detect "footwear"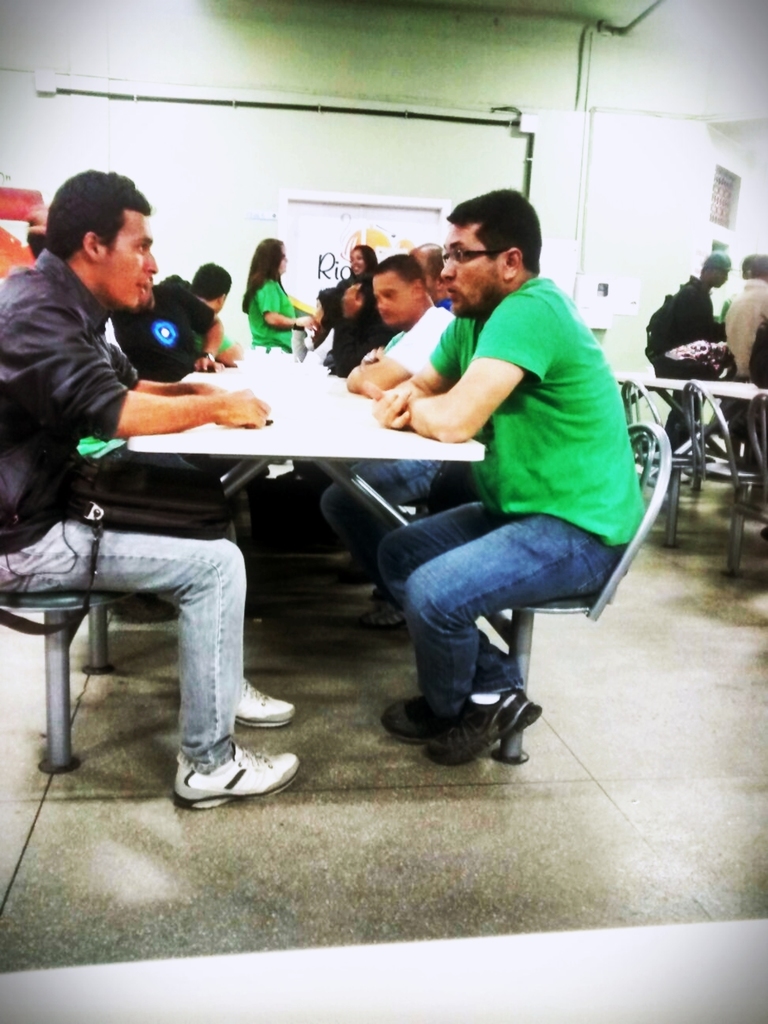
[377,690,465,744]
